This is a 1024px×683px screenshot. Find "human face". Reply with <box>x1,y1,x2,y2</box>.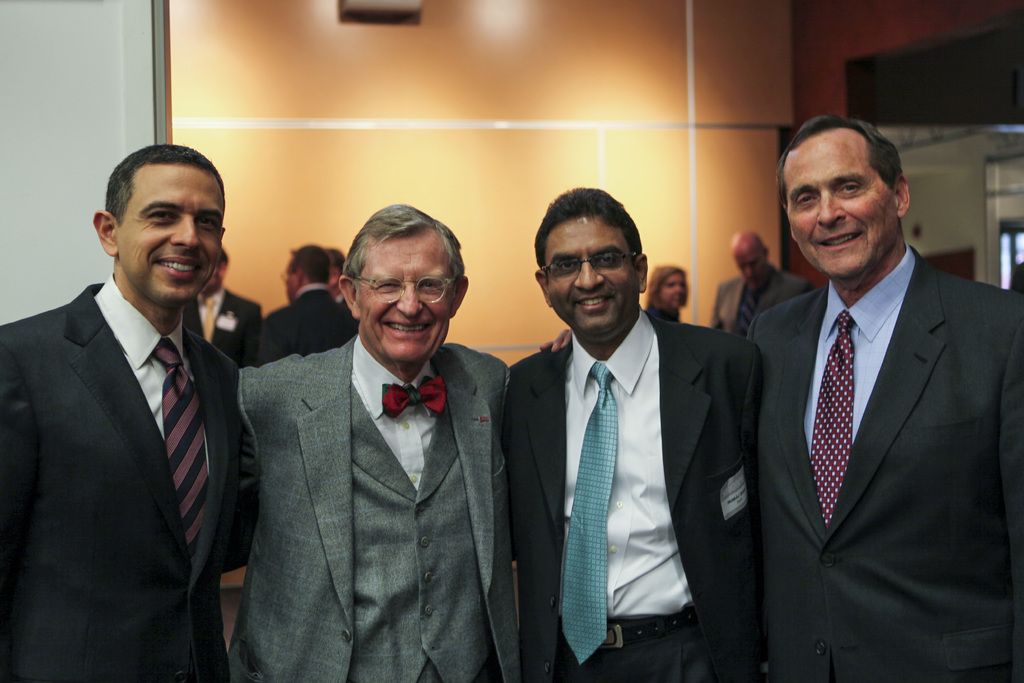
<box>660,274,684,310</box>.
